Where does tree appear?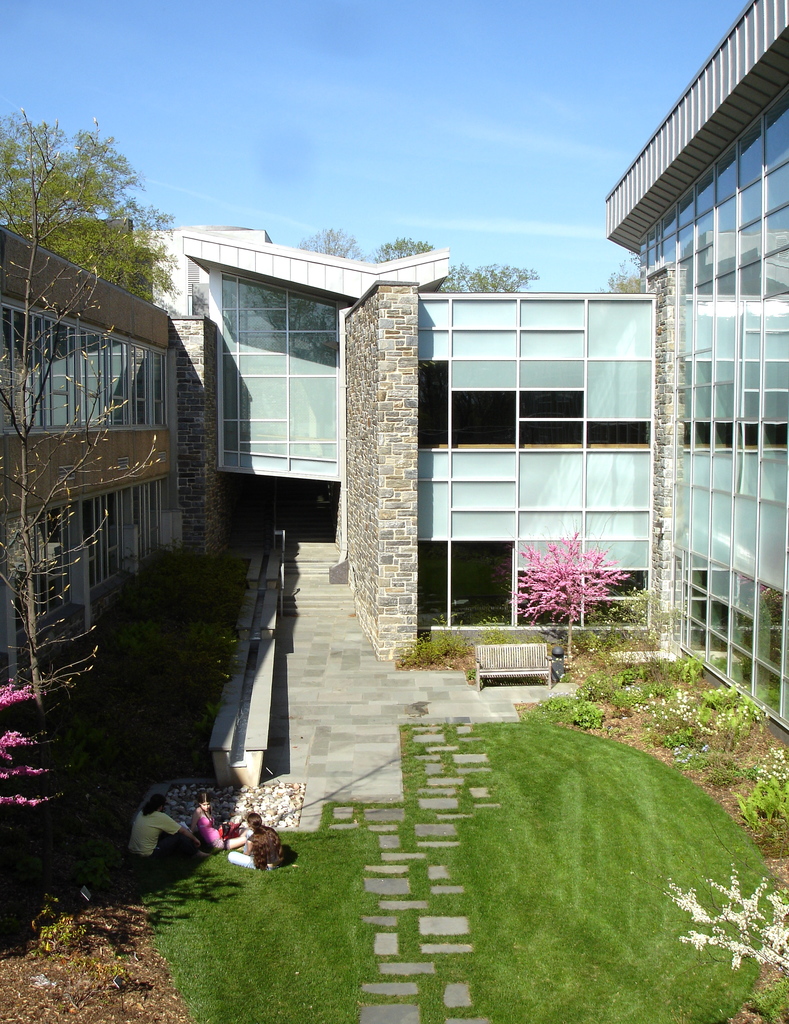
Appears at (294, 232, 369, 265).
